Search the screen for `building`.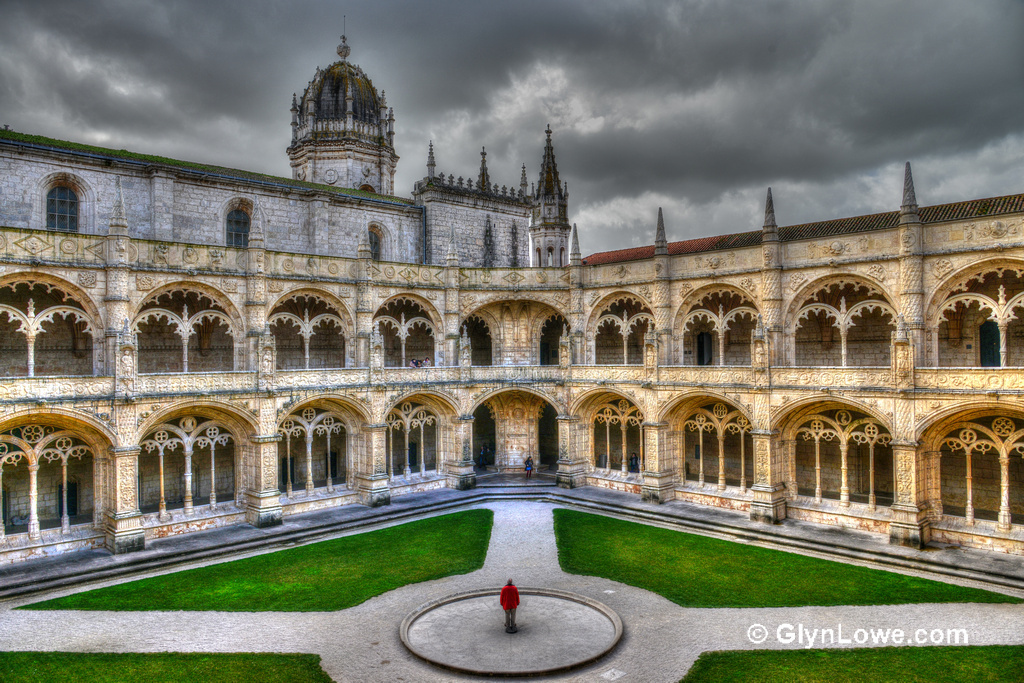
Found at l=0, t=34, r=1023, b=581.
